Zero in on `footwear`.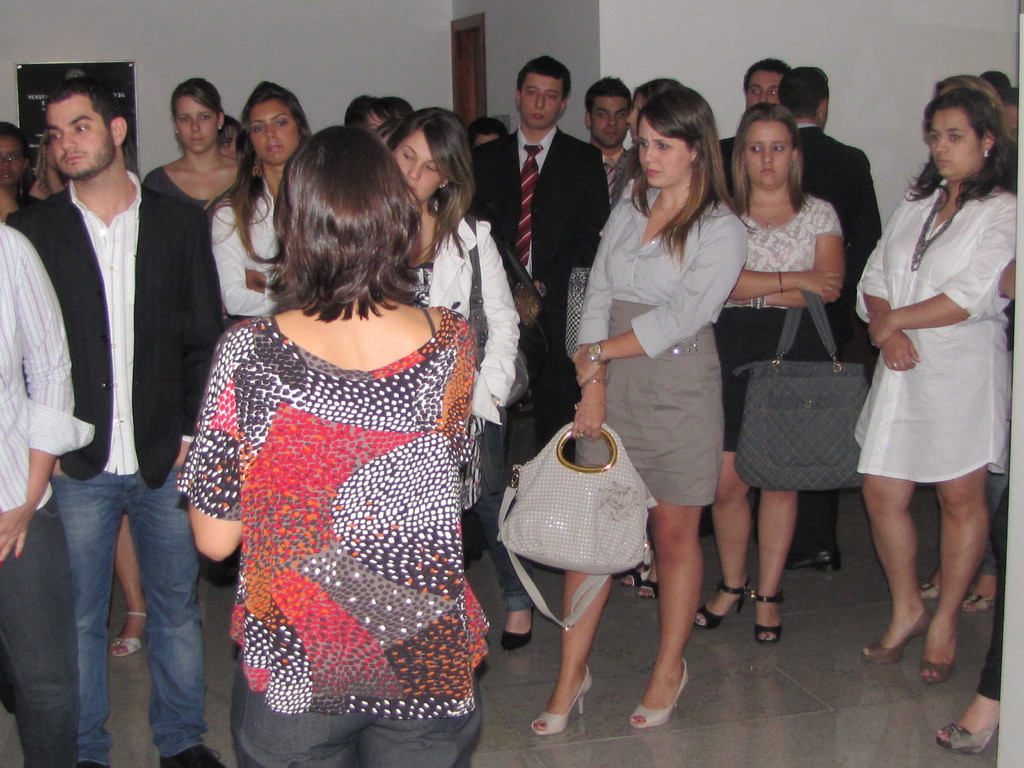
Zeroed in: {"left": 751, "top": 593, "right": 783, "bottom": 645}.
